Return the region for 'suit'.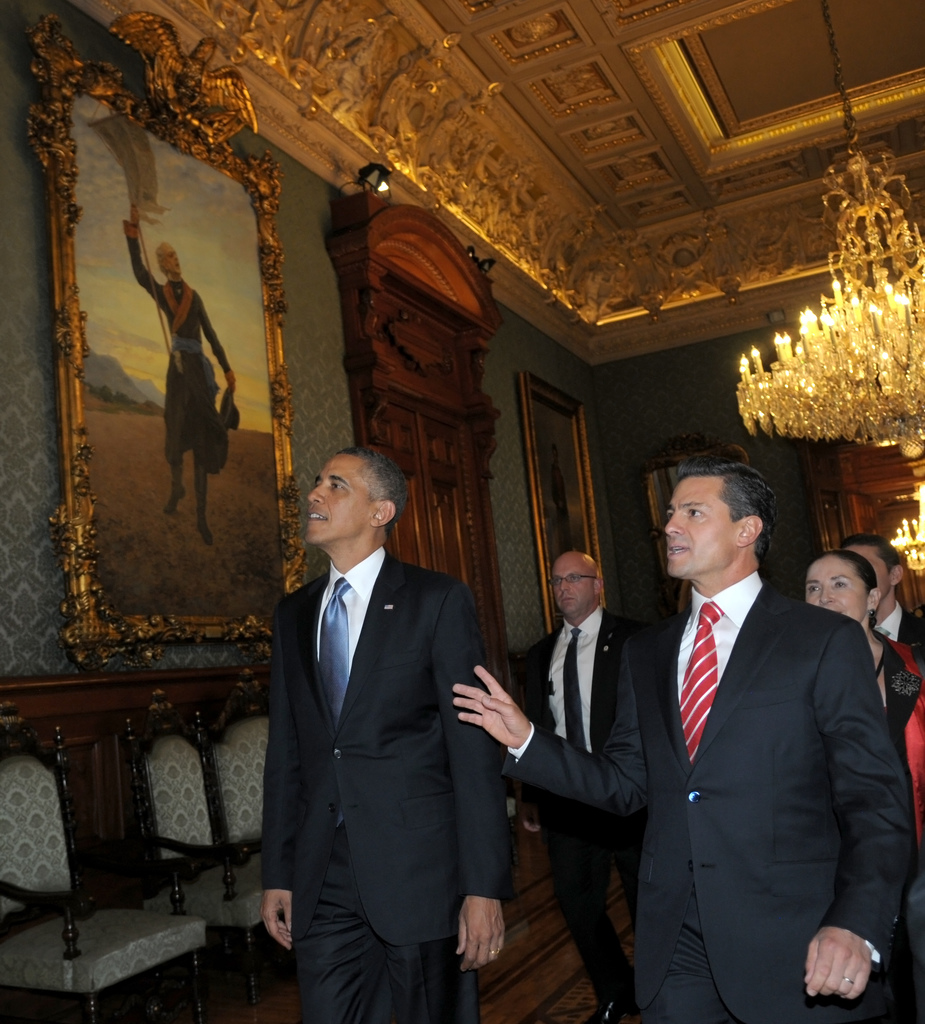
[left=874, top=603, right=923, bottom=650].
